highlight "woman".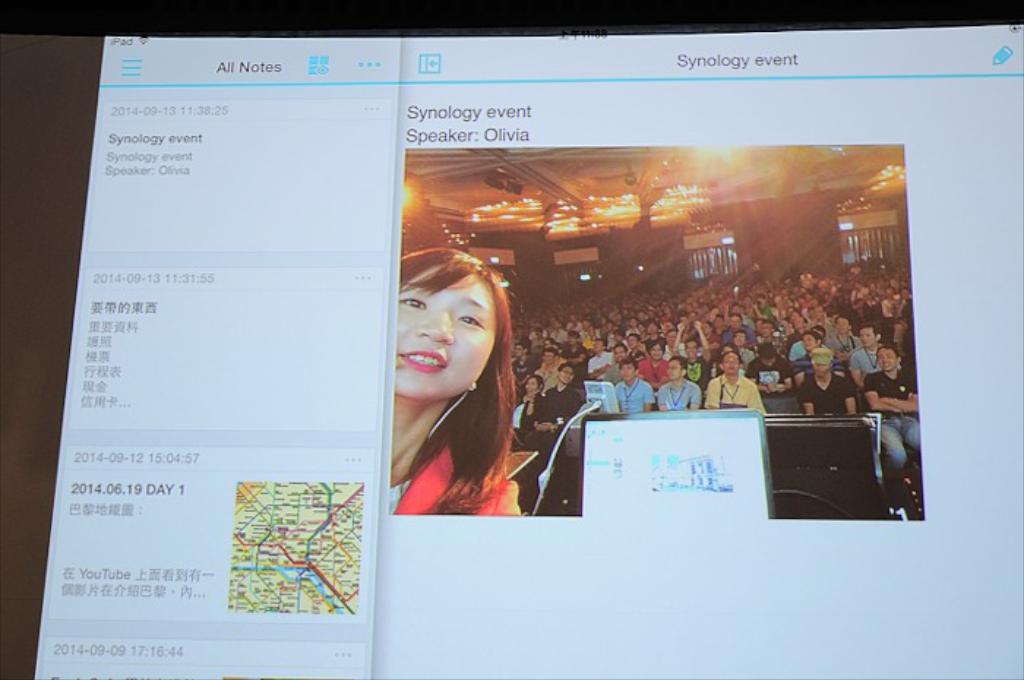
Highlighted region: [379, 249, 559, 540].
